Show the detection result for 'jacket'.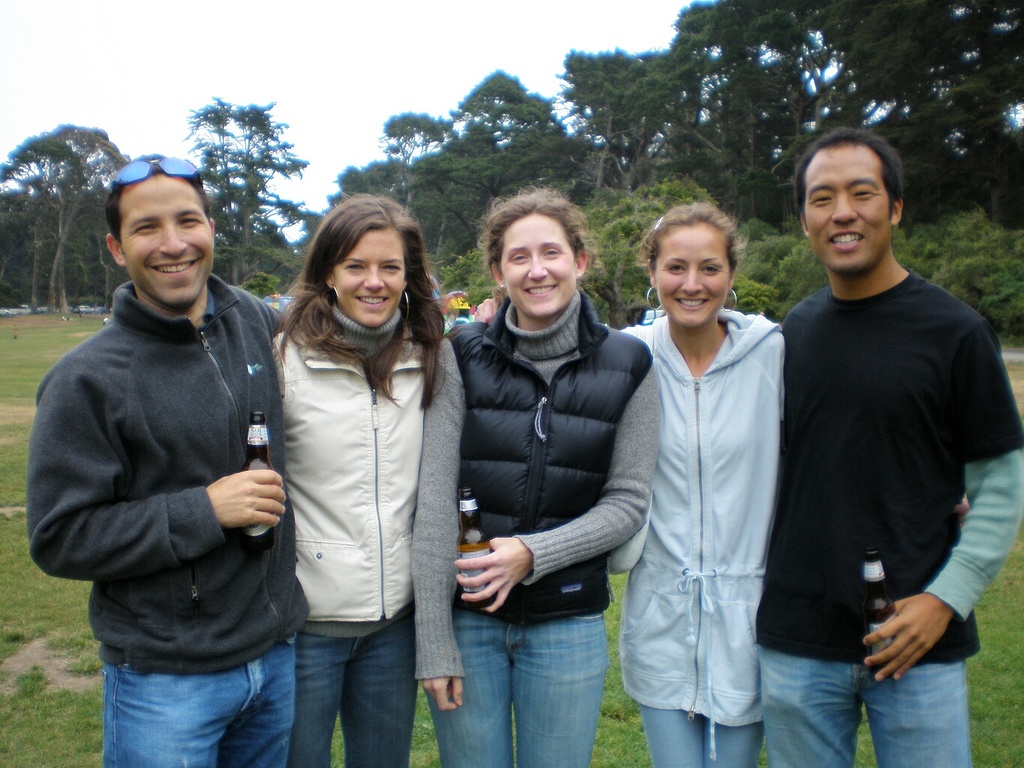
region(610, 313, 783, 731).
